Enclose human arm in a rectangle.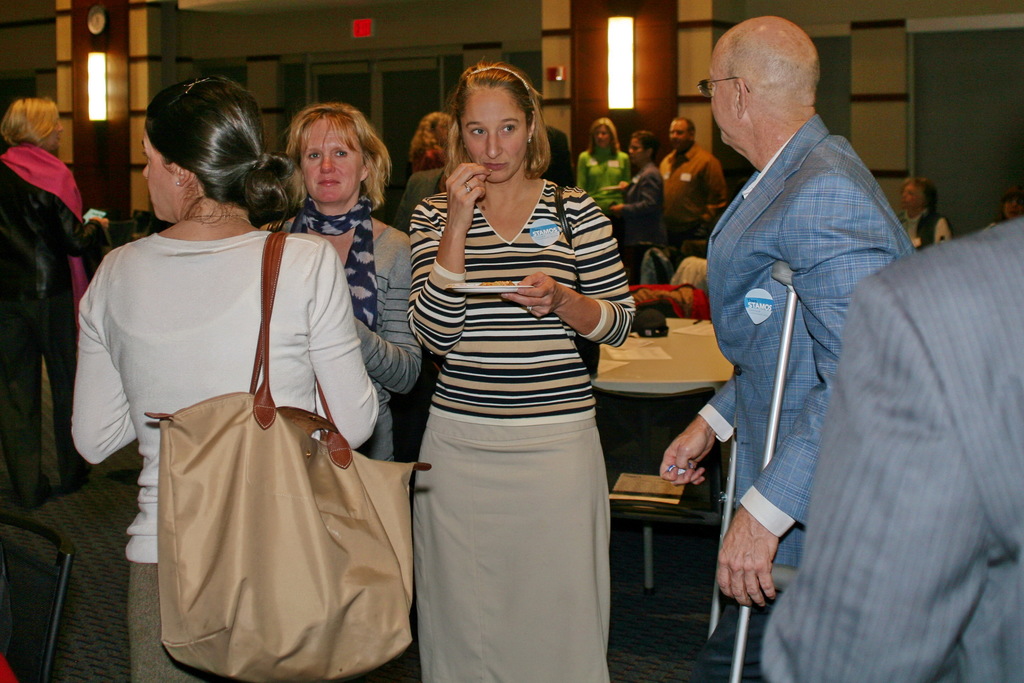
<box>351,241,422,399</box>.
